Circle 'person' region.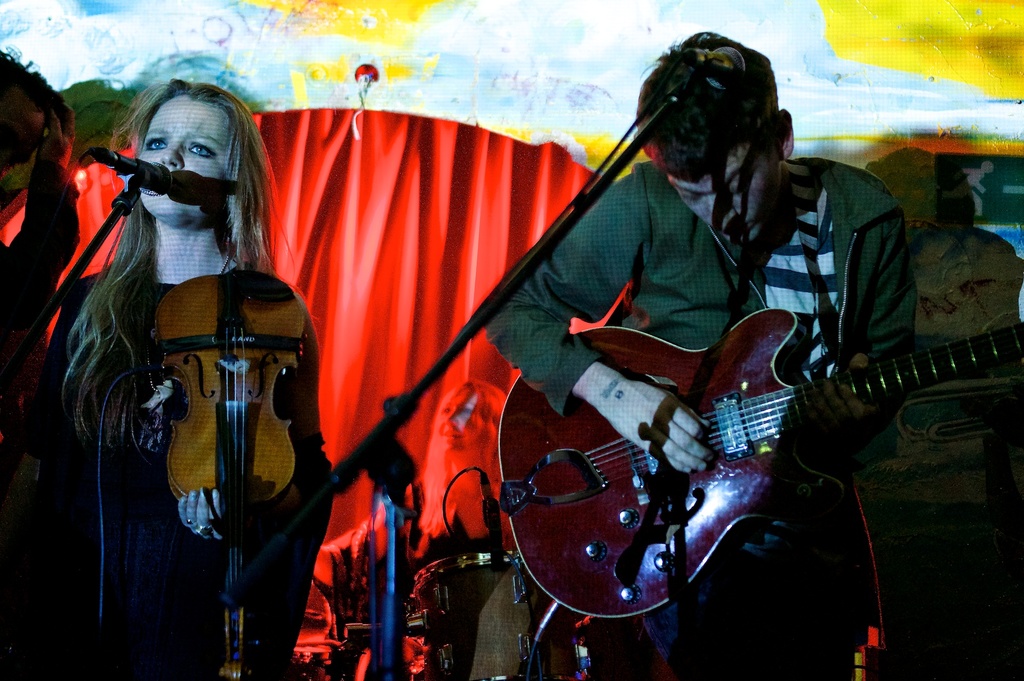
Region: <bbox>56, 83, 328, 680</bbox>.
